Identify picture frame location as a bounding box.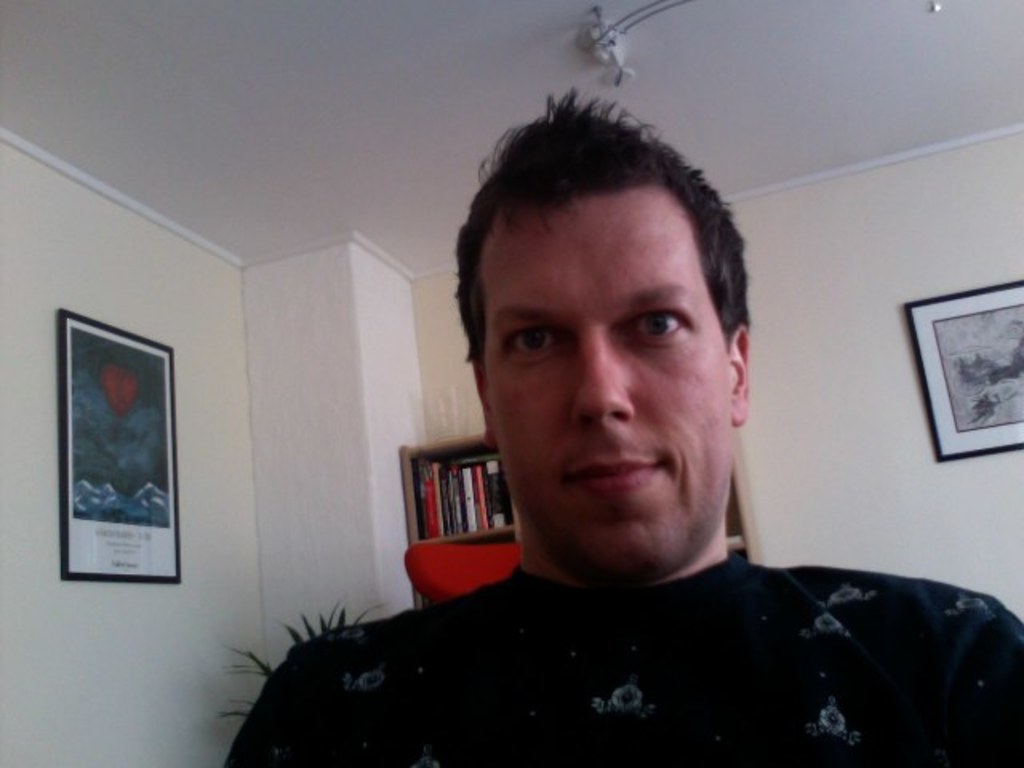
x1=54 y1=318 x2=186 y2=595.
